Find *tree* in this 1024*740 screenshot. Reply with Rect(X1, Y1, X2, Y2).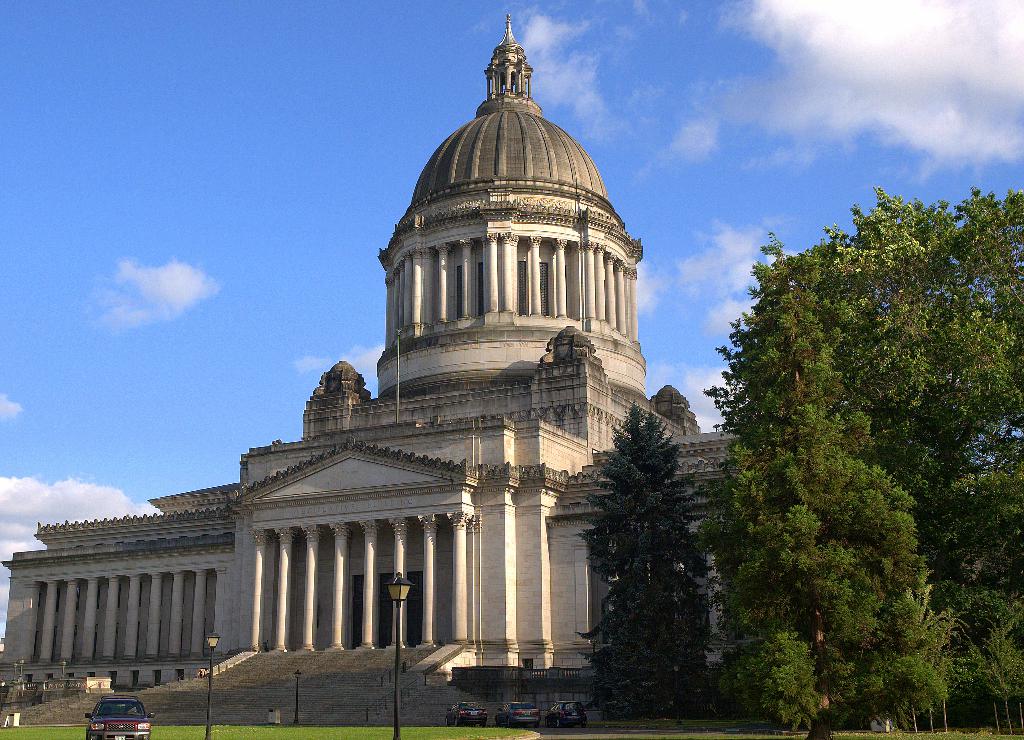
Rect(572, 405, 731, 723).
